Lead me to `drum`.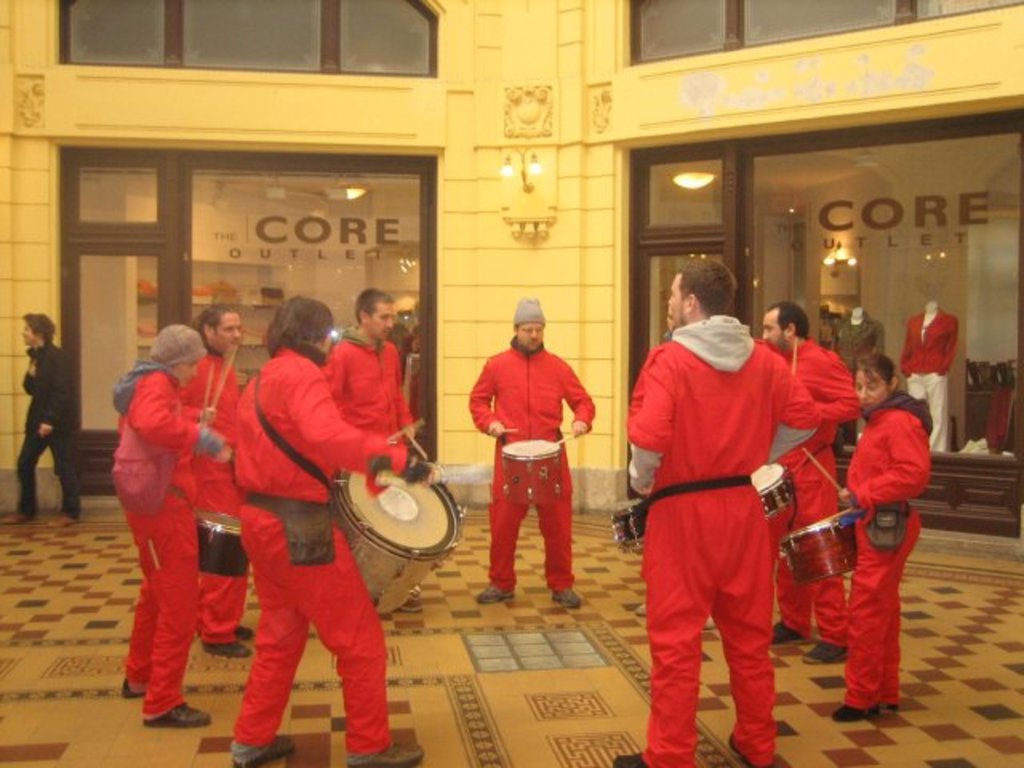
Lead to 750,464,794,518.
